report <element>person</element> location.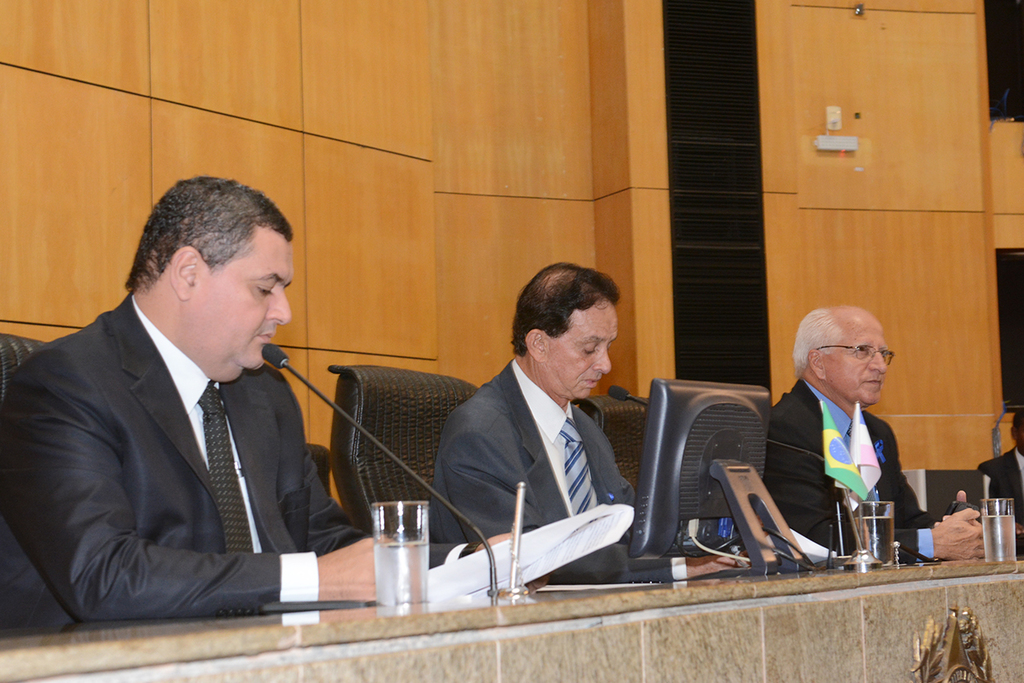
Report: 765 277 934 584.
